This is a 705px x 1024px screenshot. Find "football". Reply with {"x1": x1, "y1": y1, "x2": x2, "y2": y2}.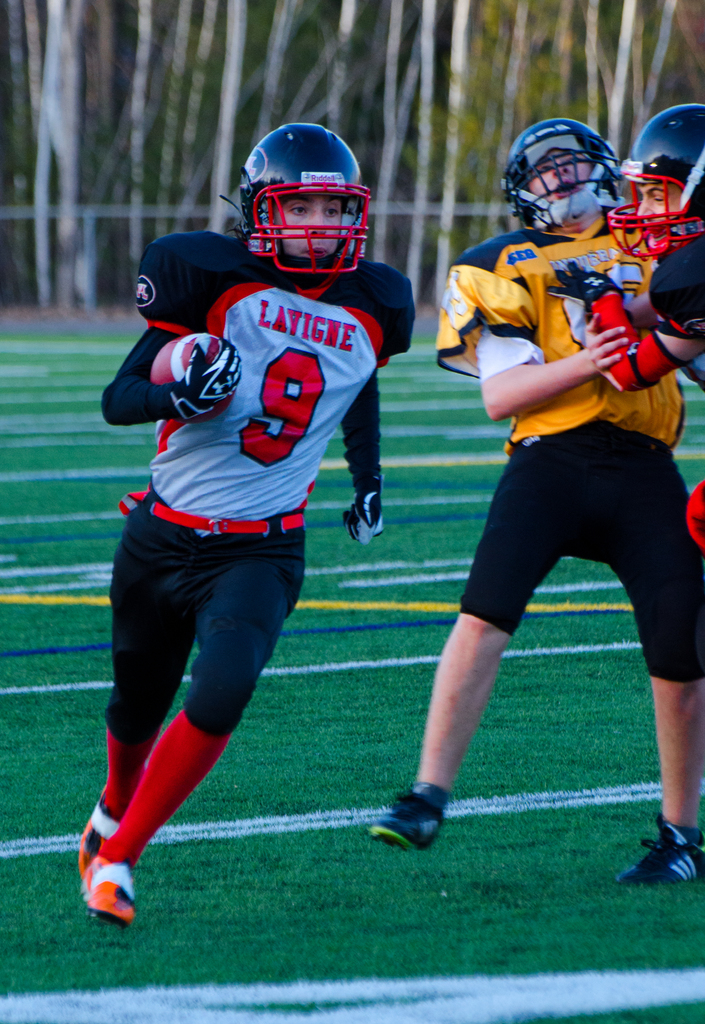
{"x1": 149, "y1": 330, "x2": 220, "y2": 379}.
